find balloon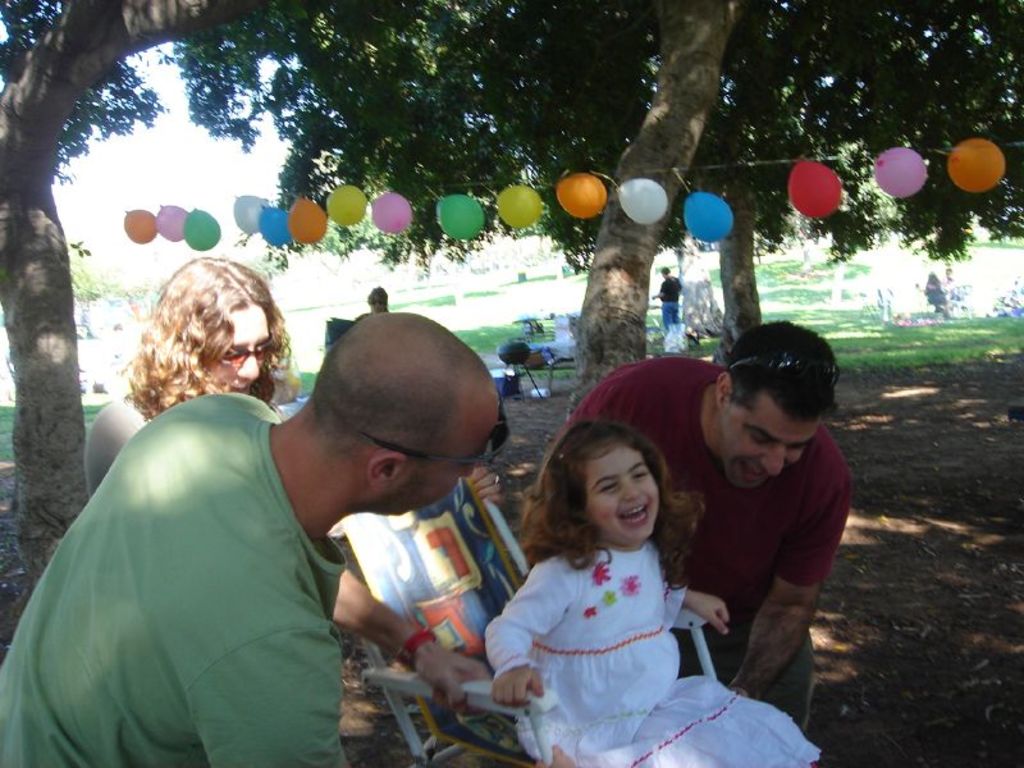
(x1=684, y1=189, x2=731, y2=241)
